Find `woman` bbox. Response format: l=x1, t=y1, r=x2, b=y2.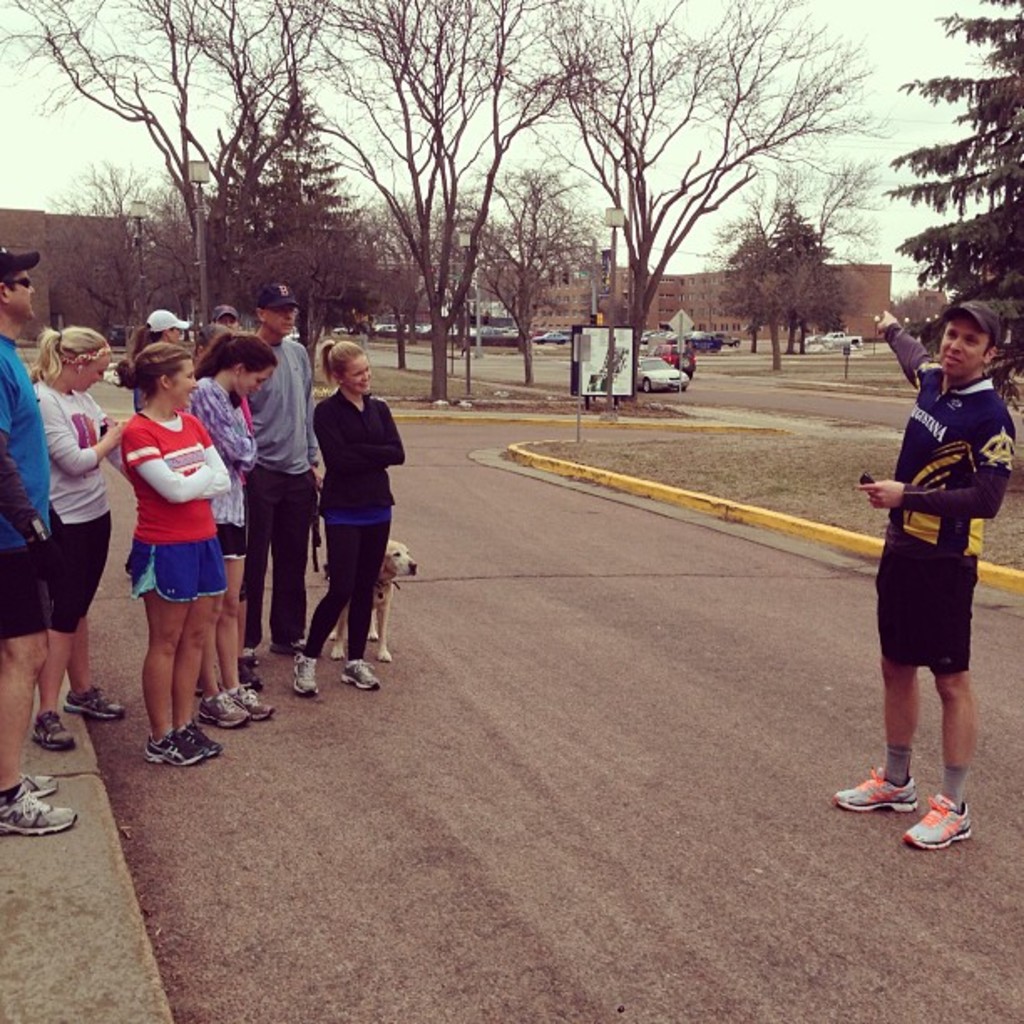
l=115, t=310, r=201, b=694.
